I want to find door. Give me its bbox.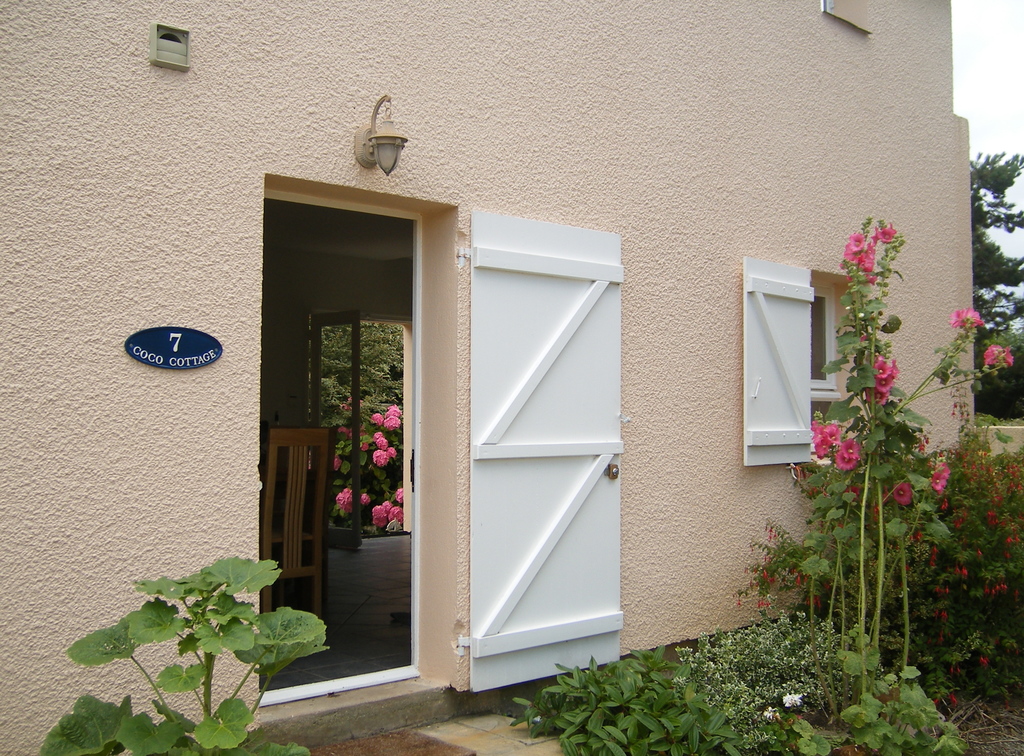
detection(454, 208, 627, 692).
